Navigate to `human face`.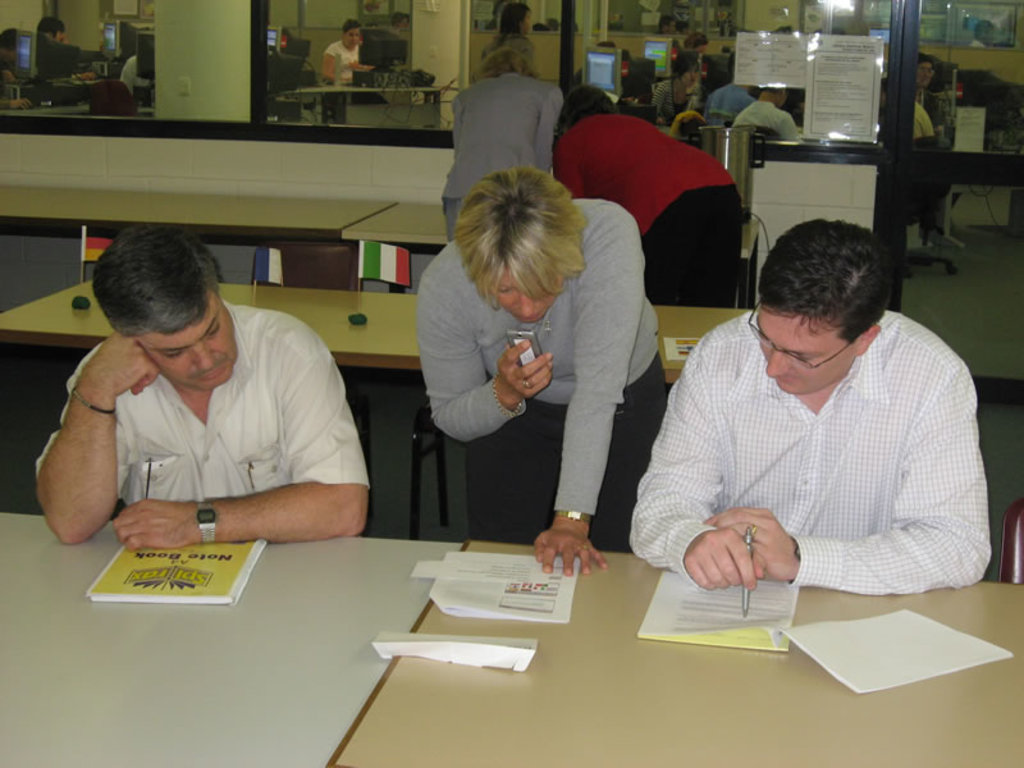
Navigation target: crop(520, 9, 534, 36).
